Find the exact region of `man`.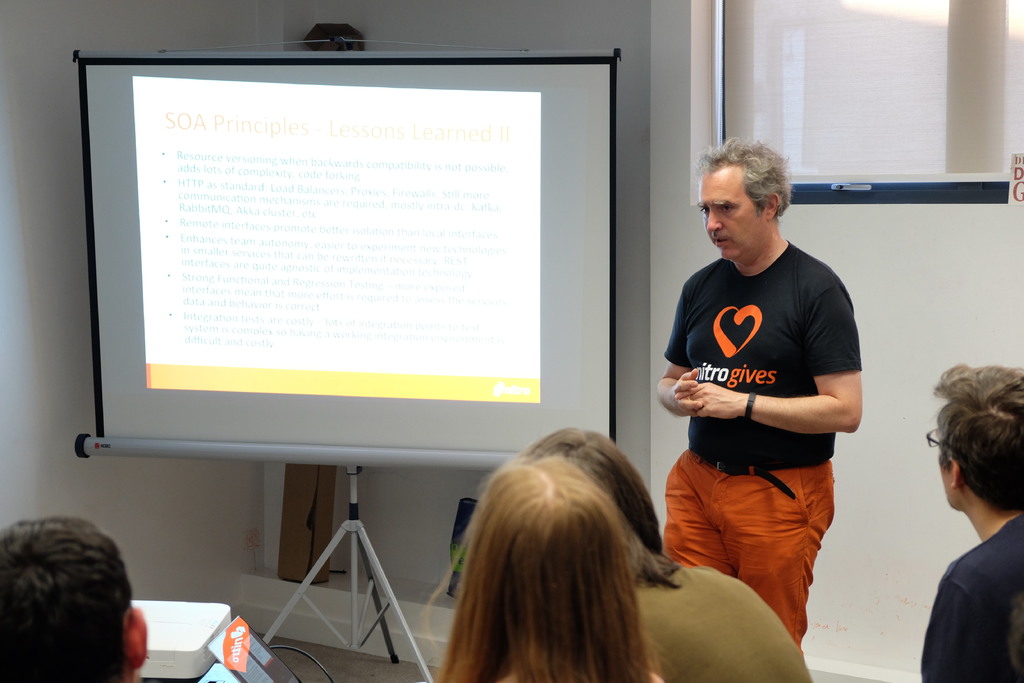
Exact region: <bbox>654, 135, 867, 653</bbox>.
